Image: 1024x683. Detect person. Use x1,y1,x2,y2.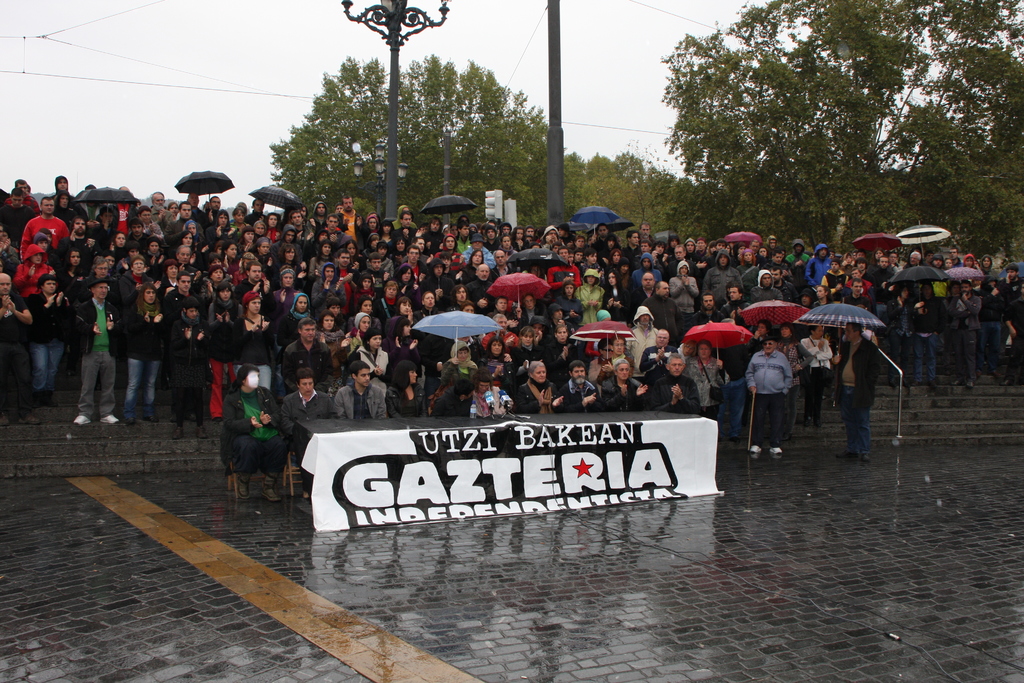
196,258,229,293.
